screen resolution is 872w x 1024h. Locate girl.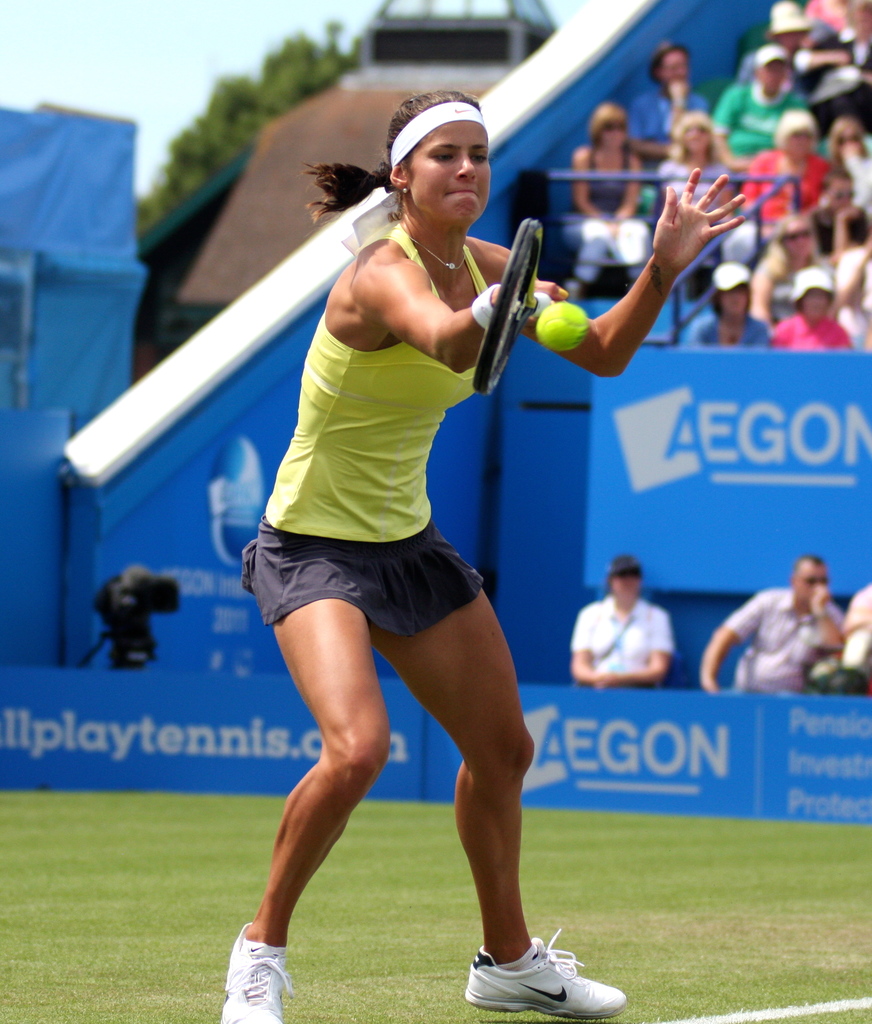
select_region(569, 103, 651, 282).
